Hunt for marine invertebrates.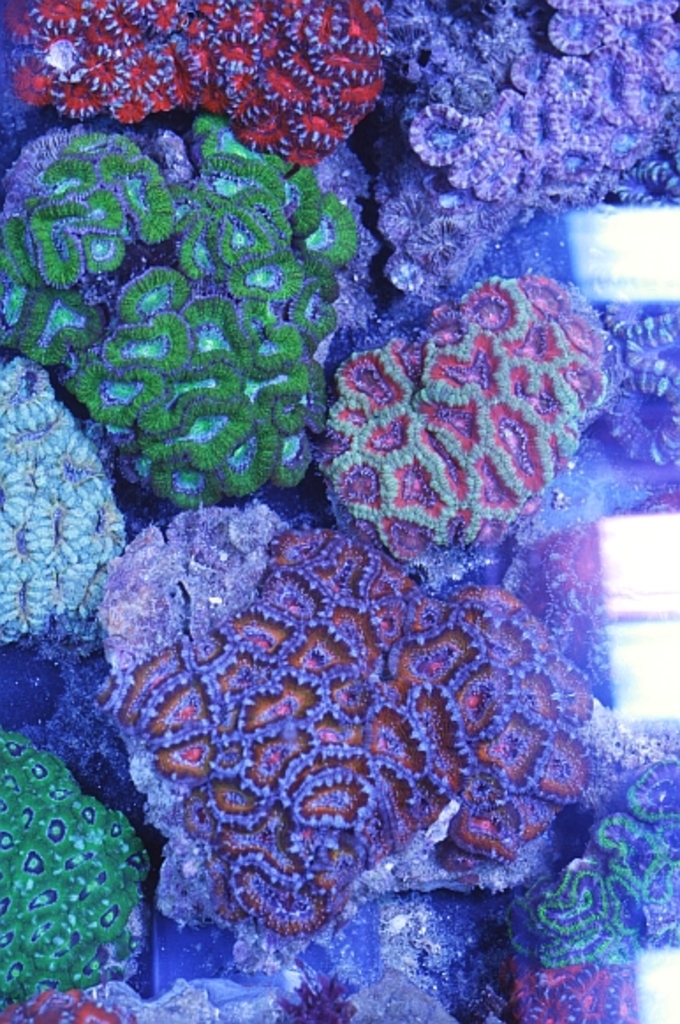
Hunted down at 0,102,395,490.
